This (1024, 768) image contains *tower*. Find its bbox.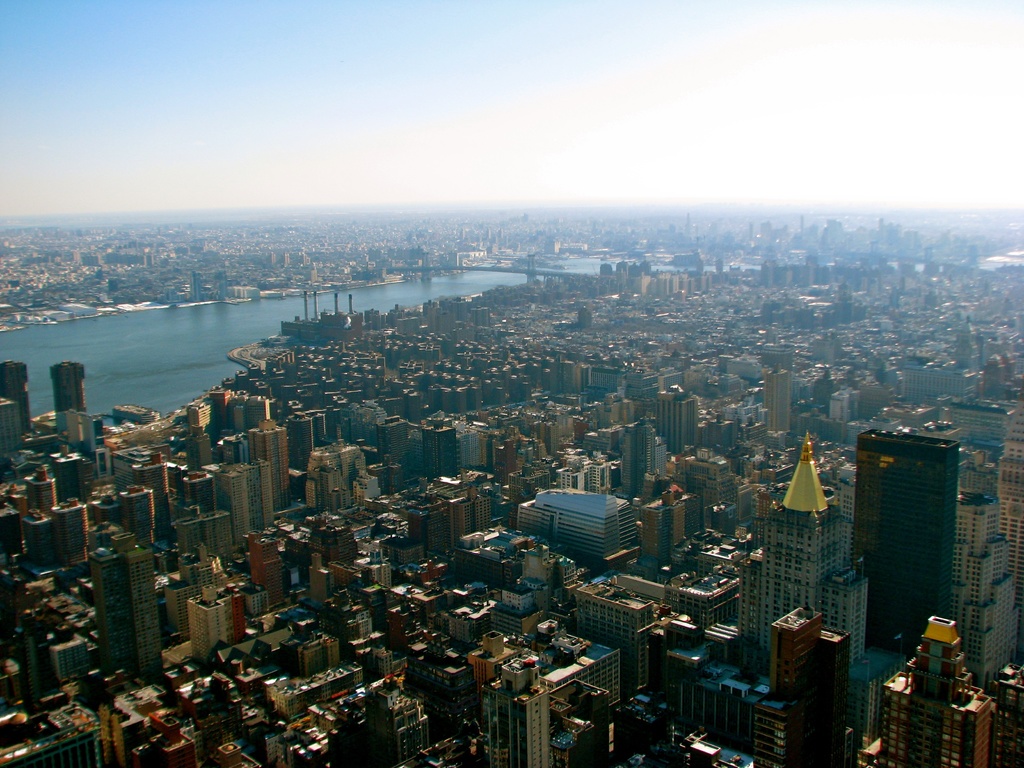
l=1, t=363, r=34, b=429.
